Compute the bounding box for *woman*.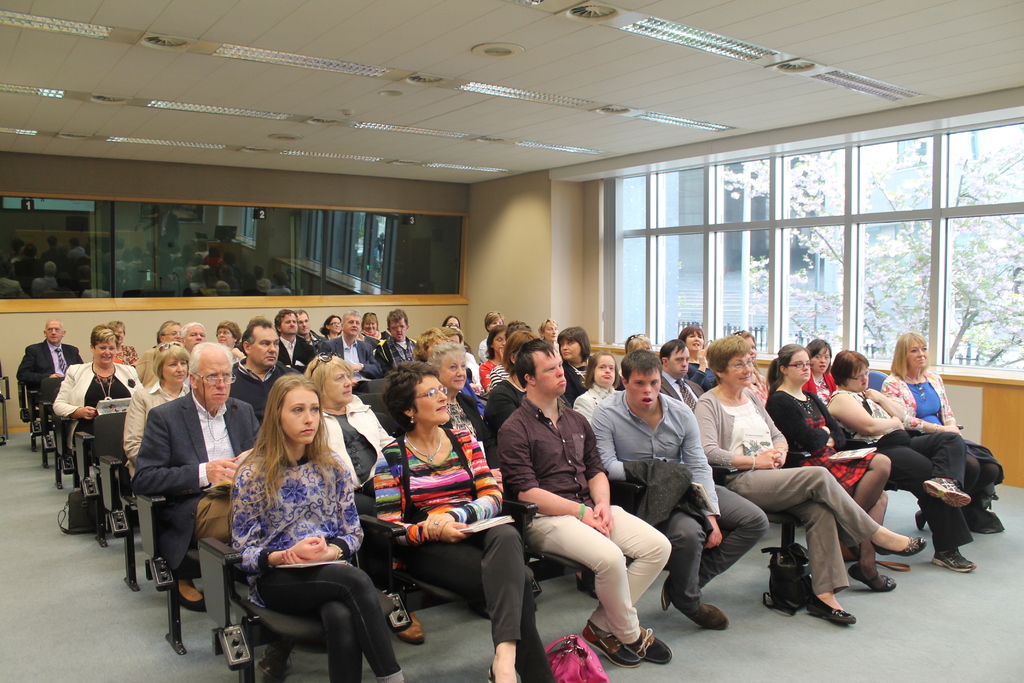
locate(362, 311, 388, 344).
